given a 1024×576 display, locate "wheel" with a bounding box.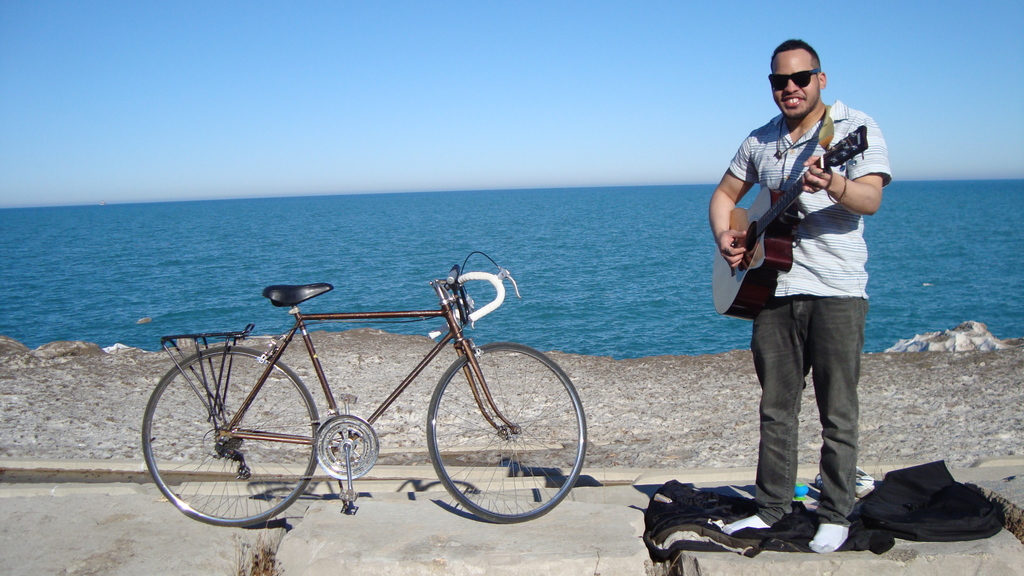
Located: crop(154, 341, 314, 525).
